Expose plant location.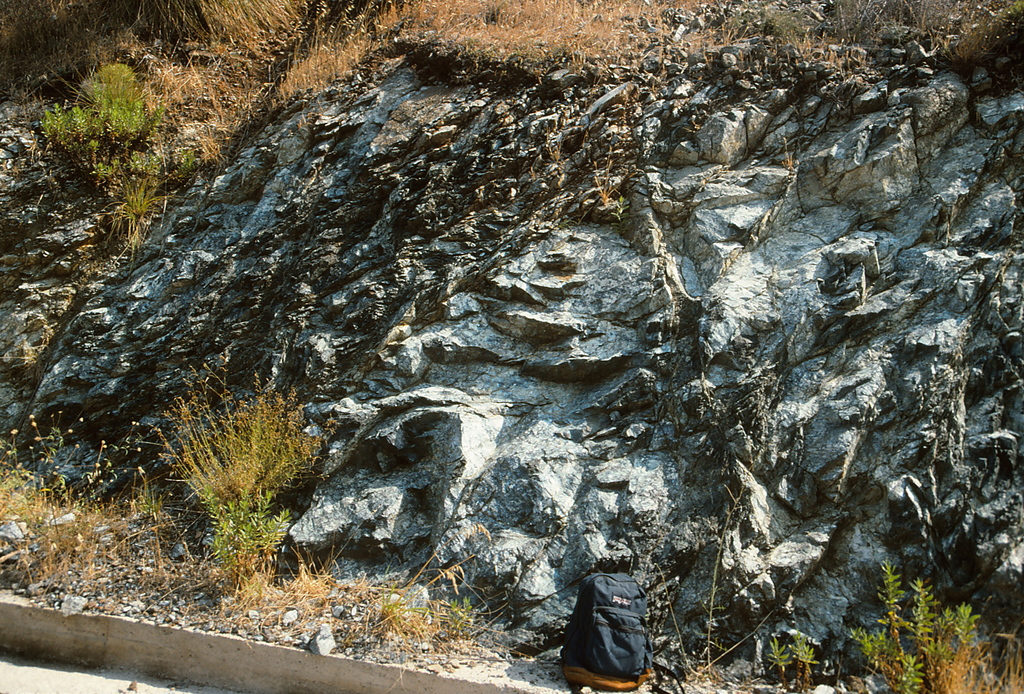
Exposed at bbox(765, 638, 790, 693).
